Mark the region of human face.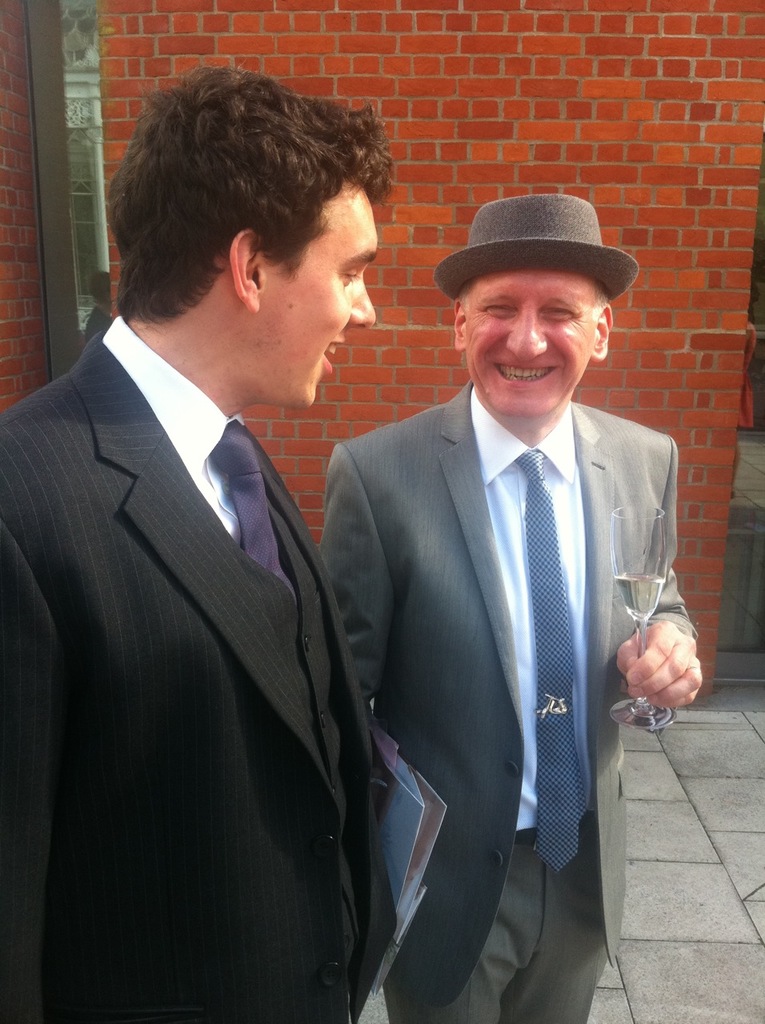
Region: detection(461, 269, 598, 426).
